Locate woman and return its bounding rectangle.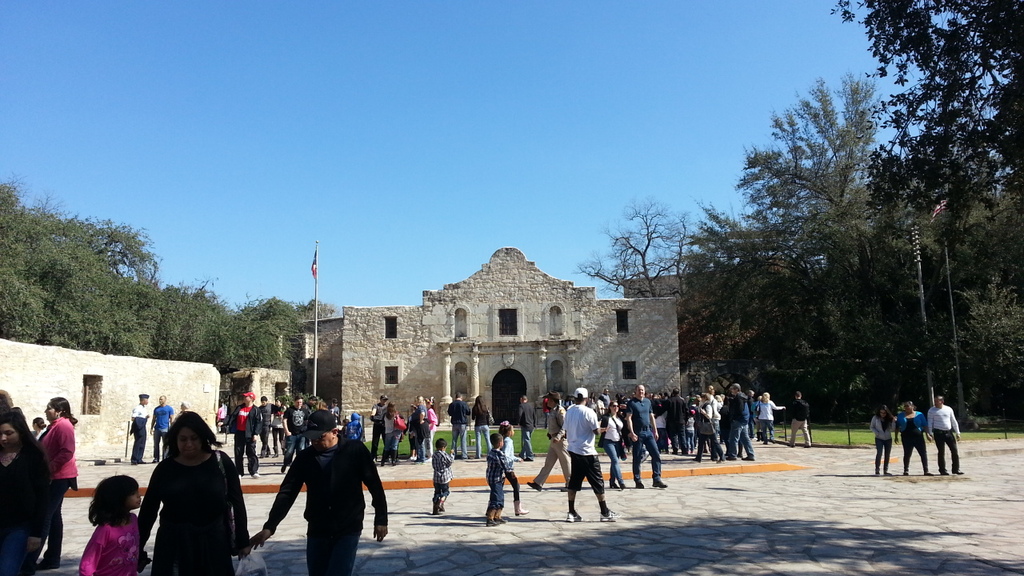
x1=39, y1=397, x2=75, y2=565.
